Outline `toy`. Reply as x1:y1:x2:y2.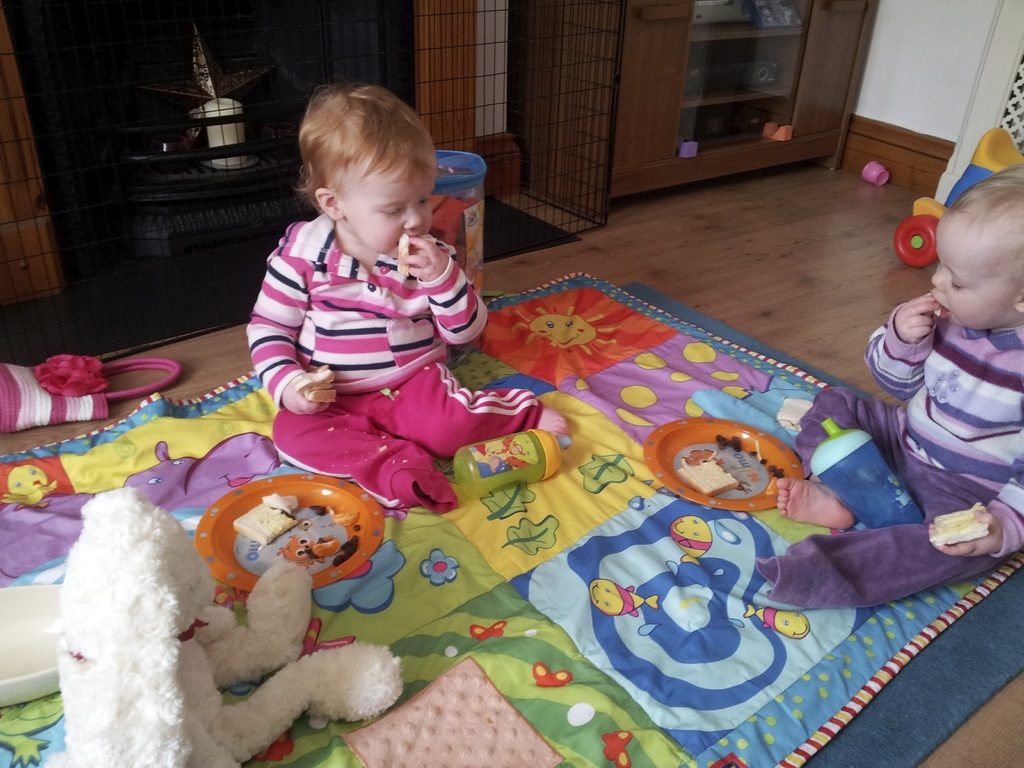
895:125:1023:264.
